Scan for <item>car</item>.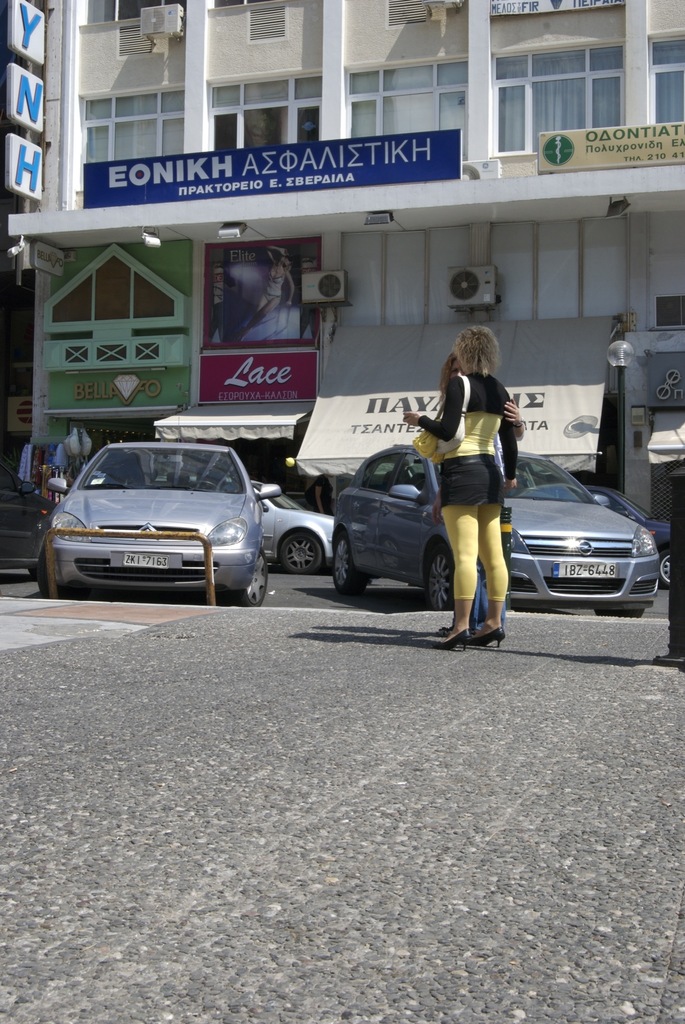
Scan result: bbox=(513, 477, 678, 580).
